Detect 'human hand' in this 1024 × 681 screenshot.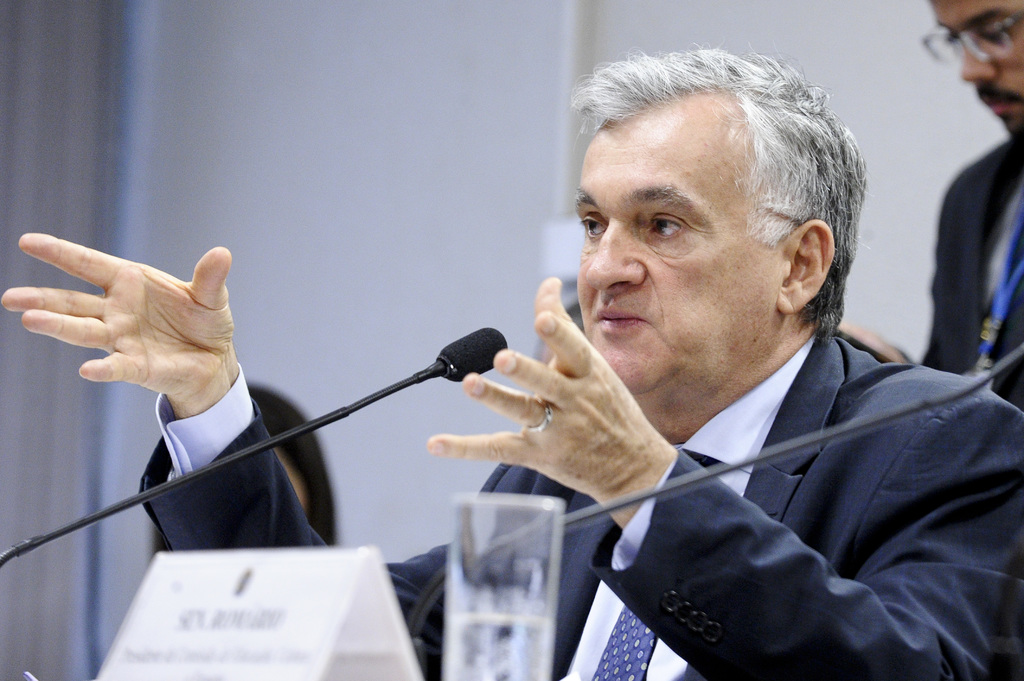
Detection: <region>424, 276, 663, 504</region>.
